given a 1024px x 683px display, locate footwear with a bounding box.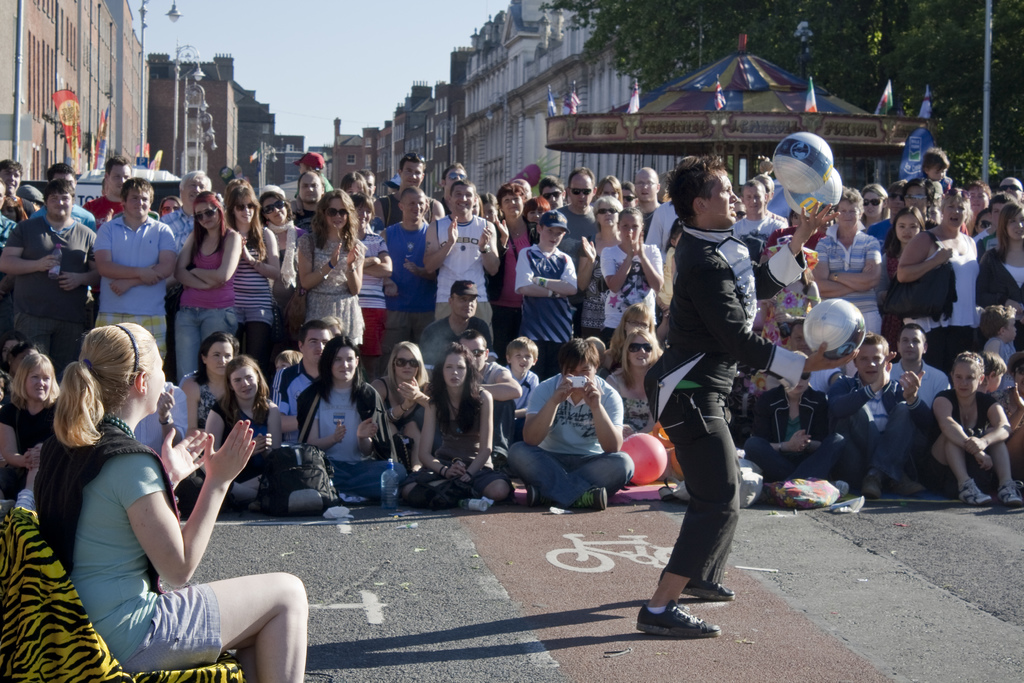
Located: 525/483/545/509.
